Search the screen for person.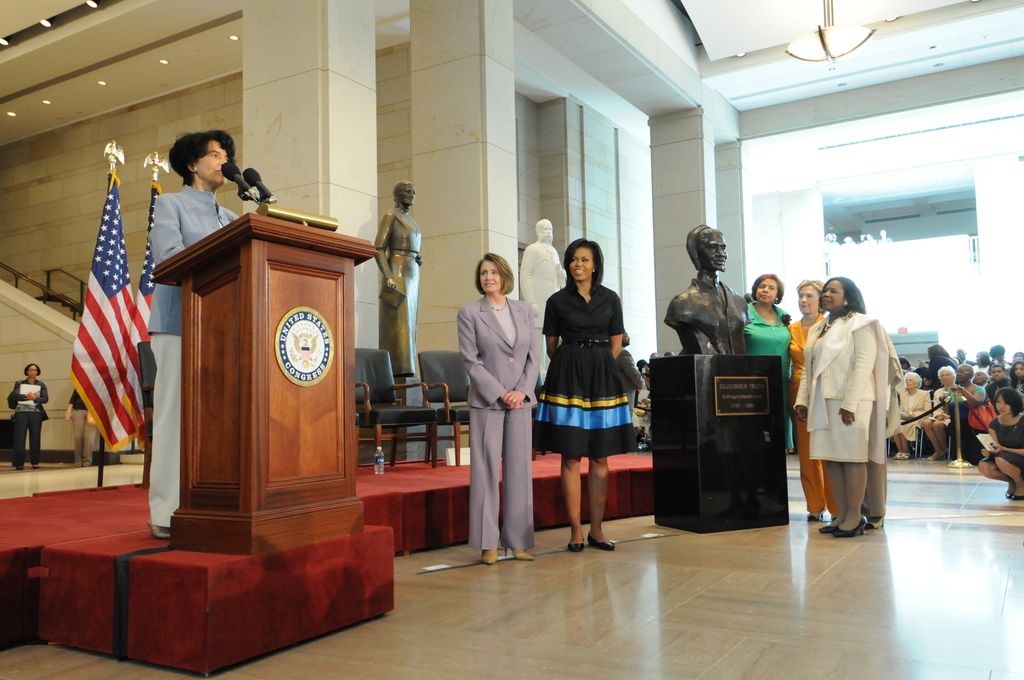
Found at [x1=891, y1=368, x2=931, y2=460].
